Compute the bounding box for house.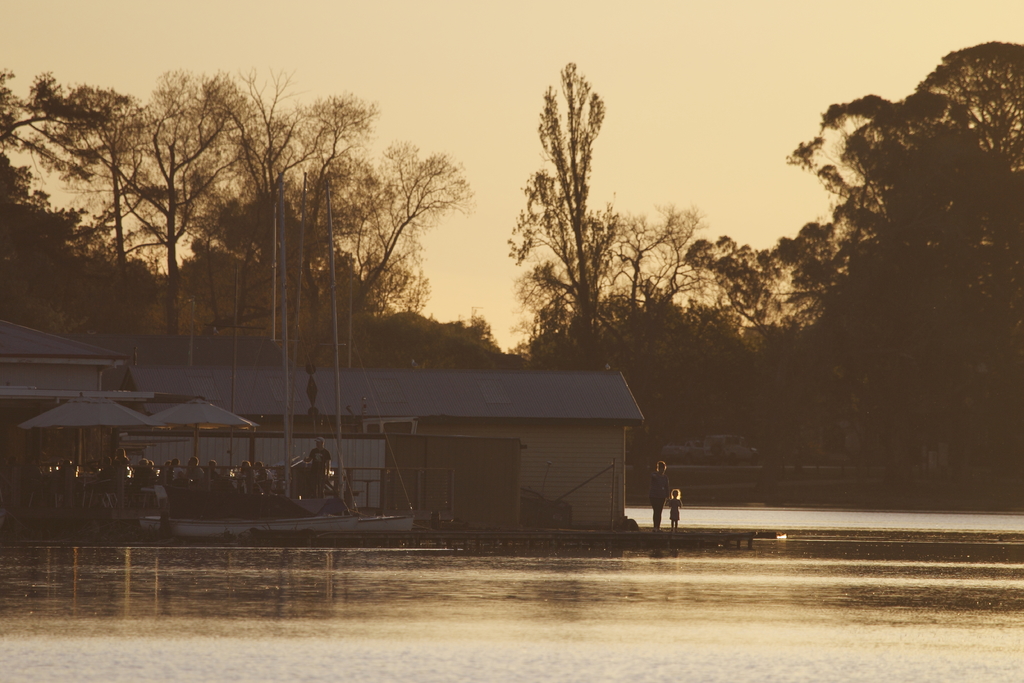
box=[0, 318, 662, 541].
